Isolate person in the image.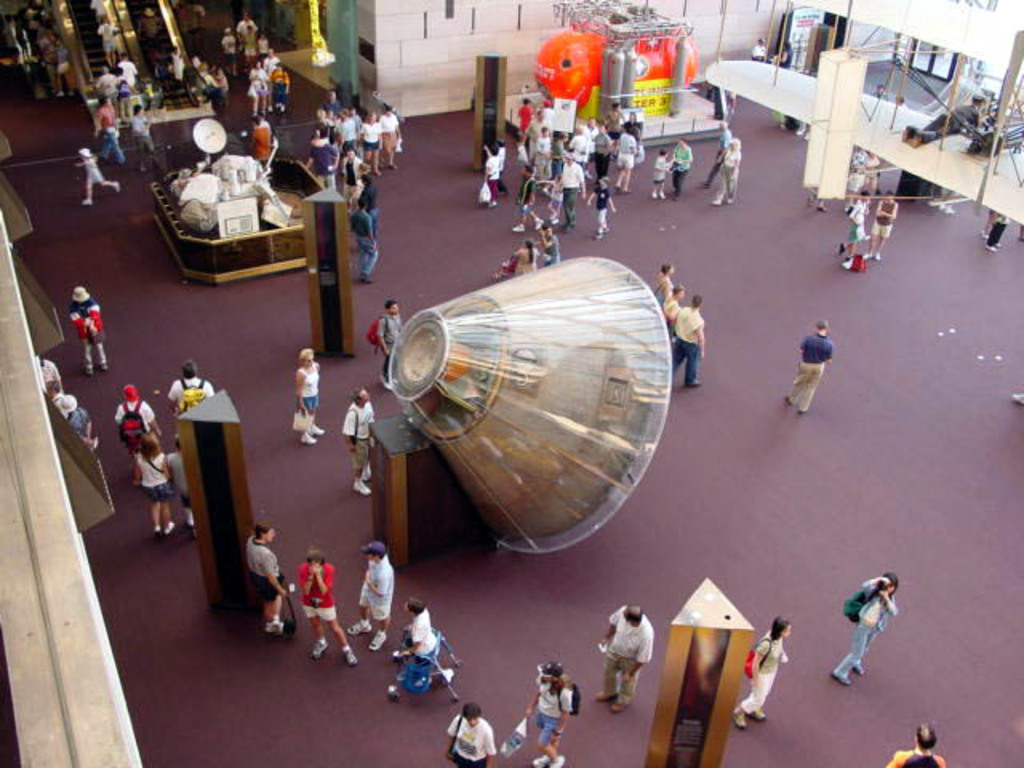
Isolated region: <bbox>347, 382, 381, 499</bbox>.
